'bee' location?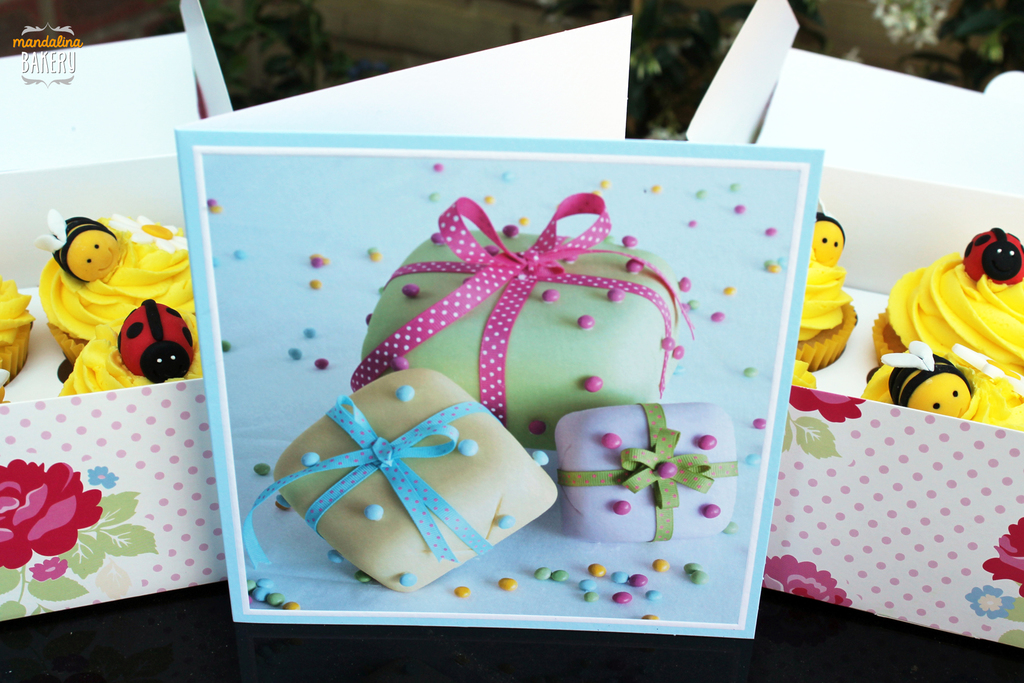
{"left": 884, "top": 343, "right": 983, "bottom": 429}
